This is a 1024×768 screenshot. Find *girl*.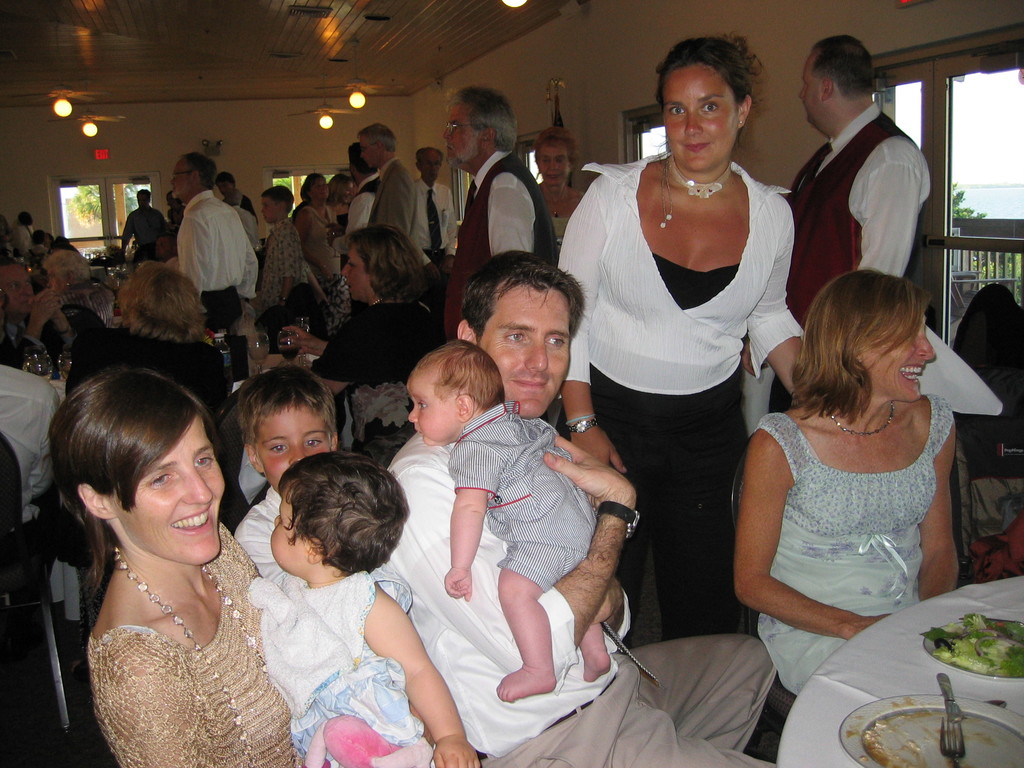
Bounding box: bbox=[241, 452, 481, 767].
